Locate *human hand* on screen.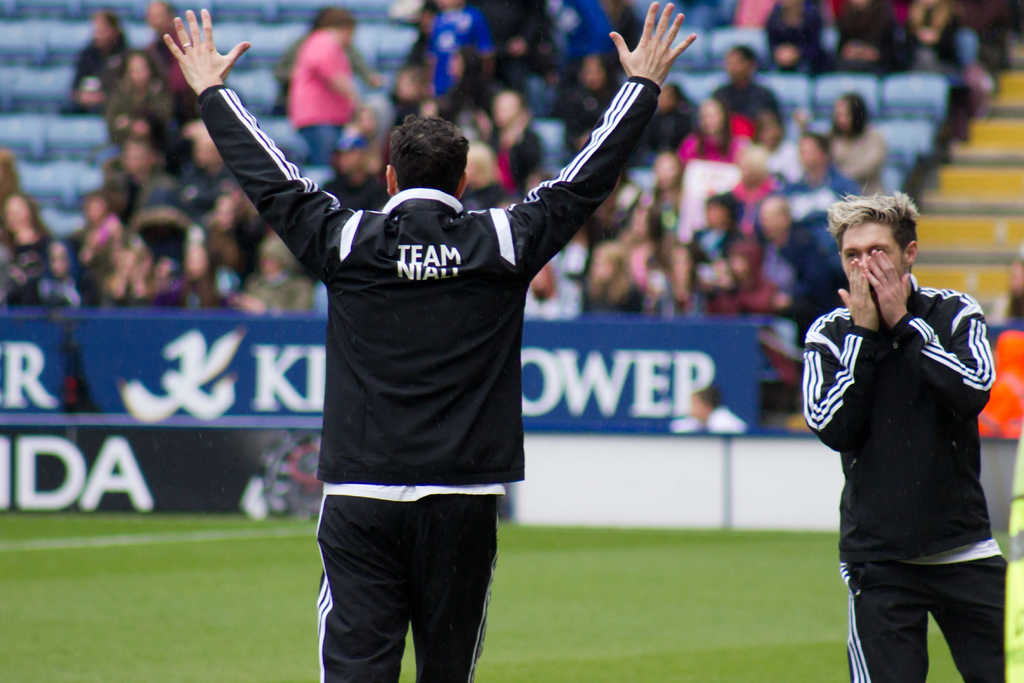
On screen at detection(609, 0, 700, 90).
